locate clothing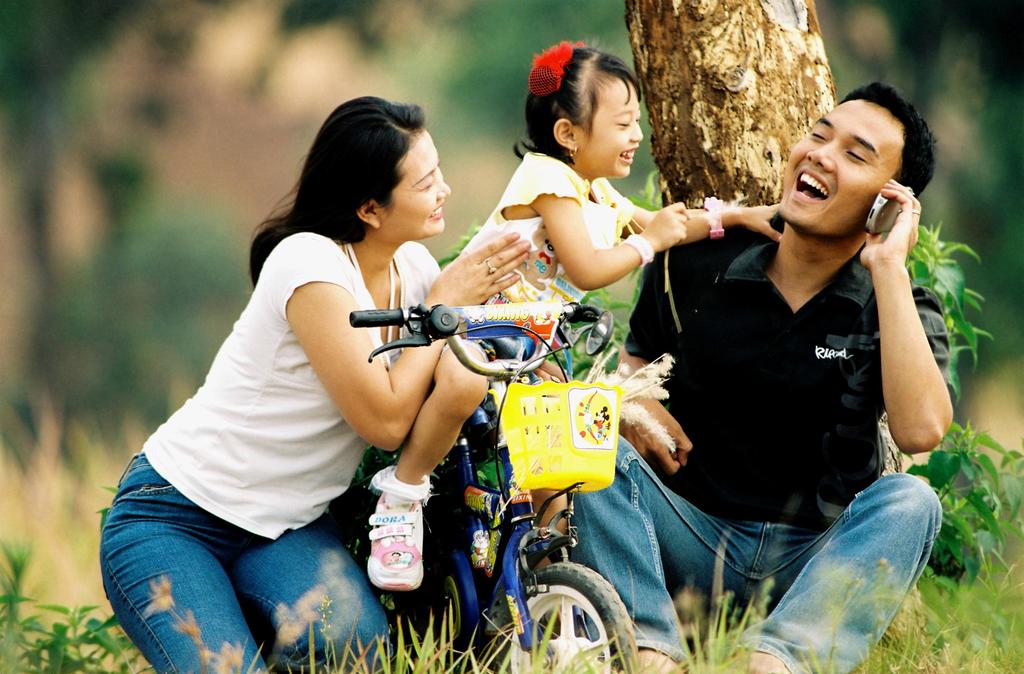
x1=98, y1=230, x2=444, y2=673
